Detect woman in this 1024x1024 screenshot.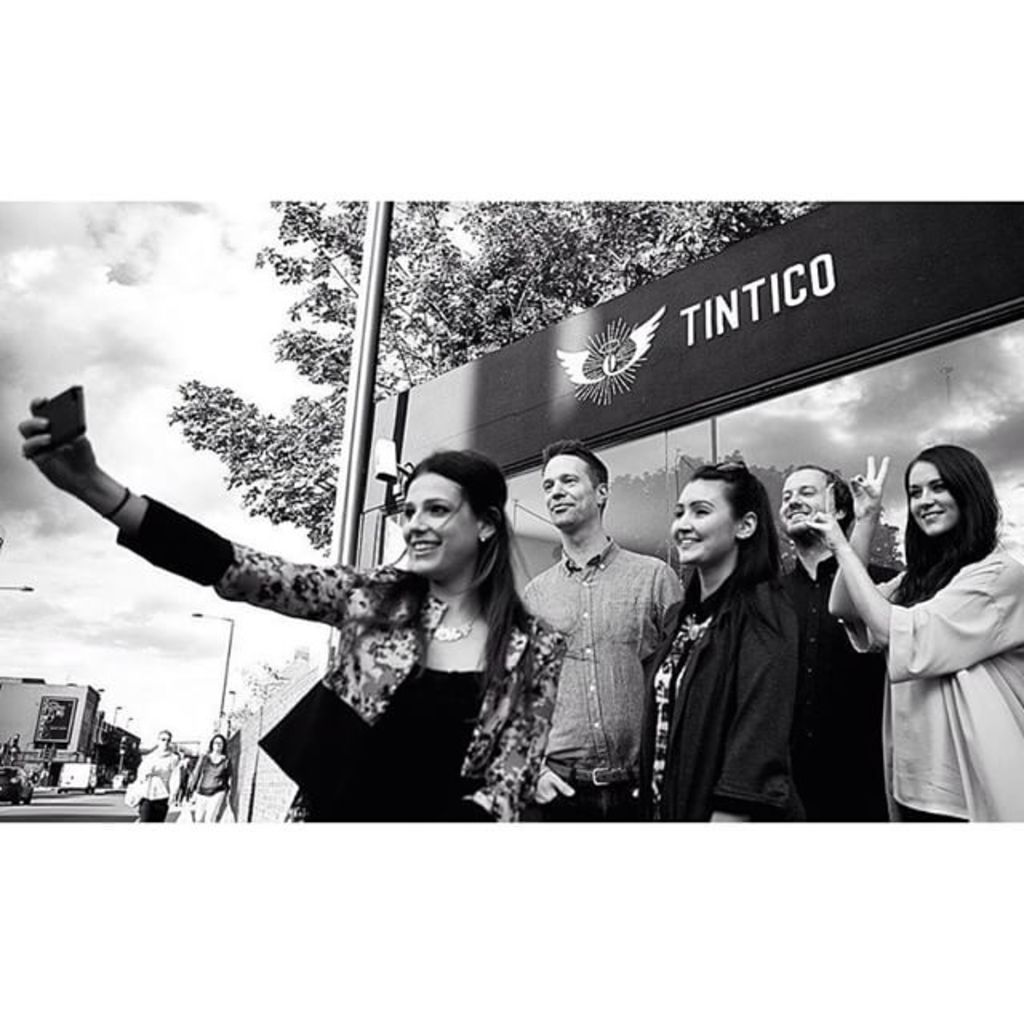
Detection: detection(173, 752, 194, 806).
